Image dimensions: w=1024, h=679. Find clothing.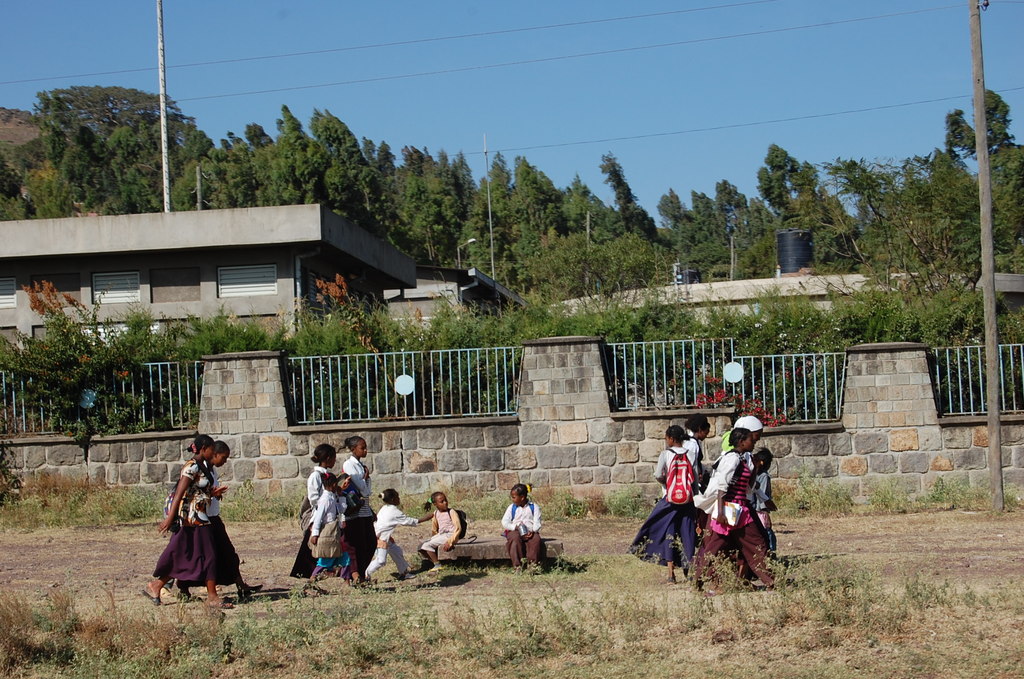
500 500 541 566.
